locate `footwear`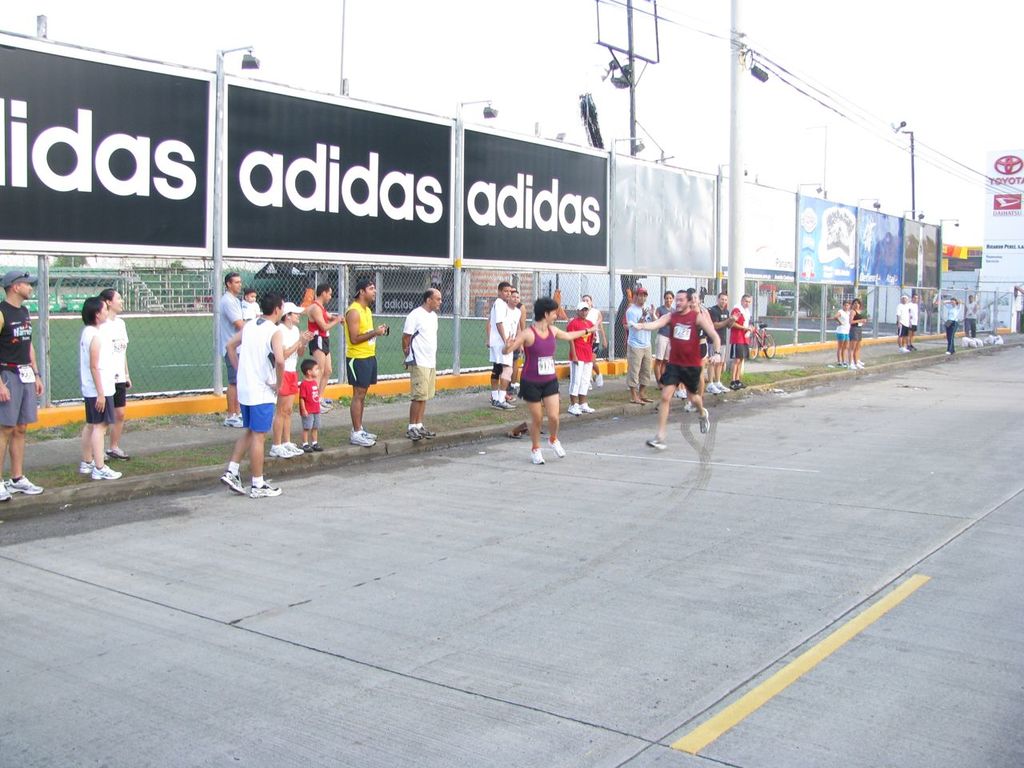
267,443,293,459
